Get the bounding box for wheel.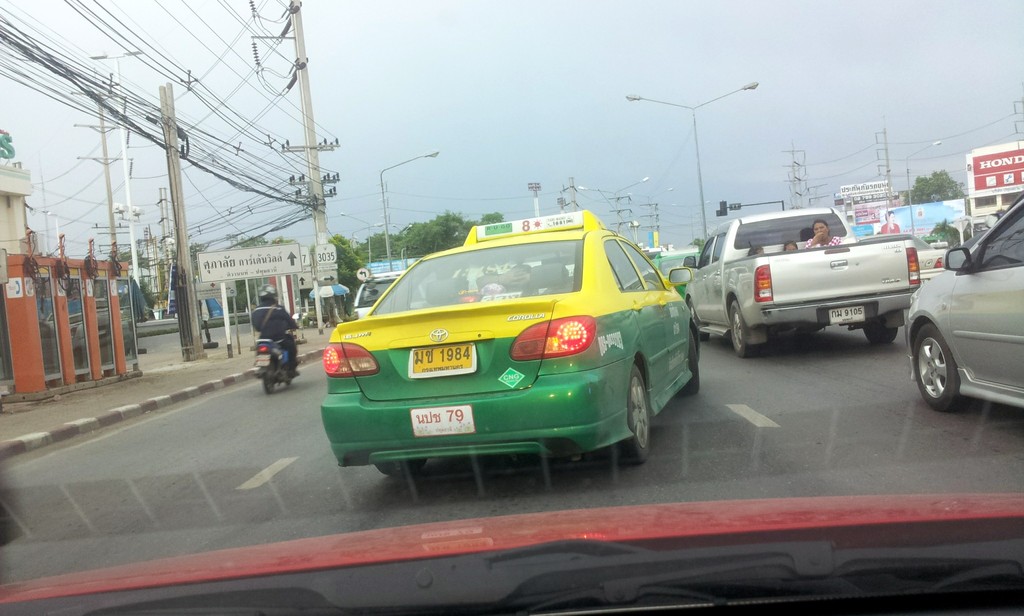
x1=863, y1=321, x2=892, y2=341.
